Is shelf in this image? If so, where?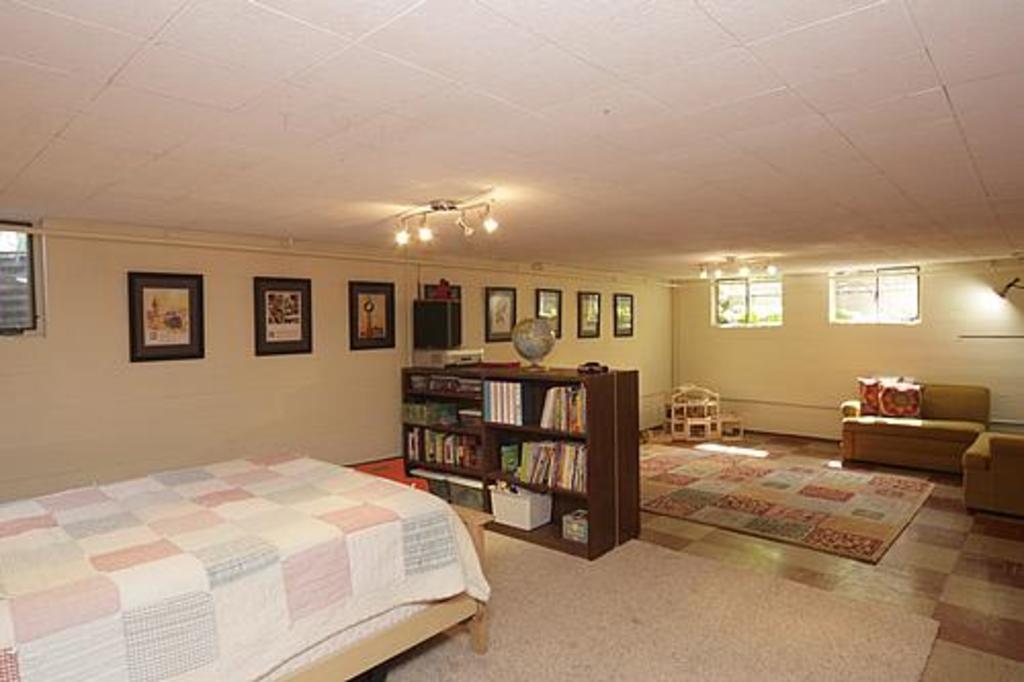
Yes, at 399,356,641,563.
